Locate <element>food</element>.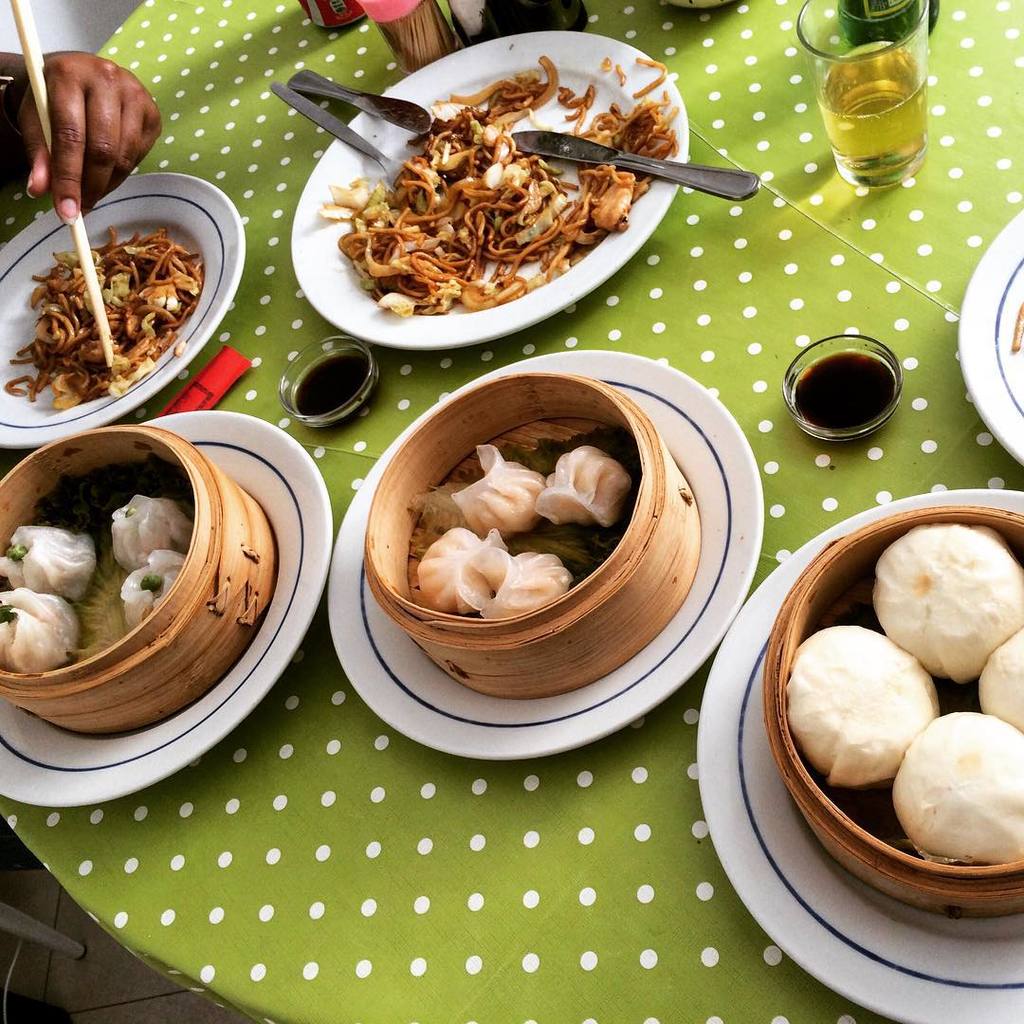
Bounding box: bbox(0, 494, 190, 675).
